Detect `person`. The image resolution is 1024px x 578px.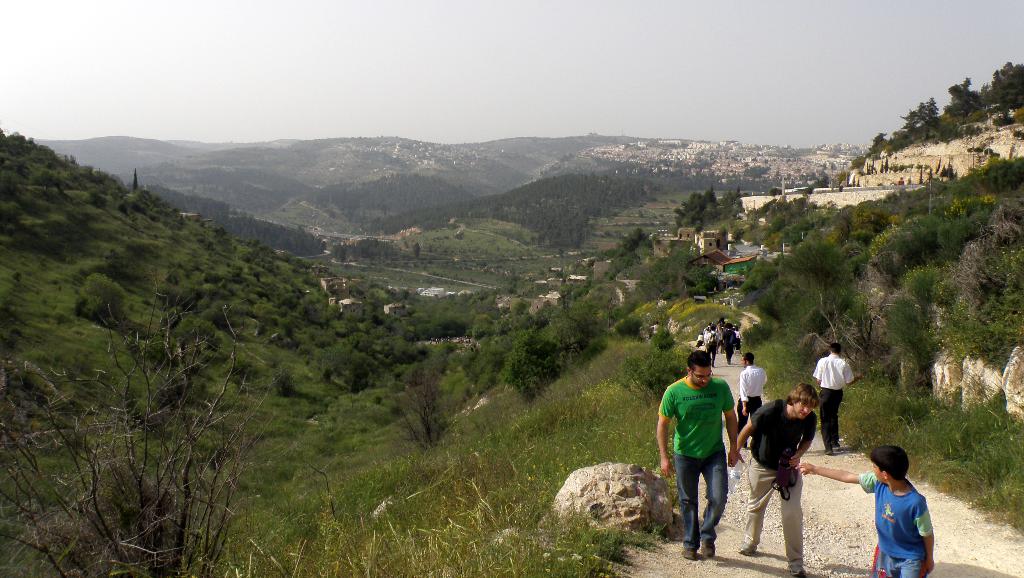
<bbox>794, 446, 934, 577</bbox>.
